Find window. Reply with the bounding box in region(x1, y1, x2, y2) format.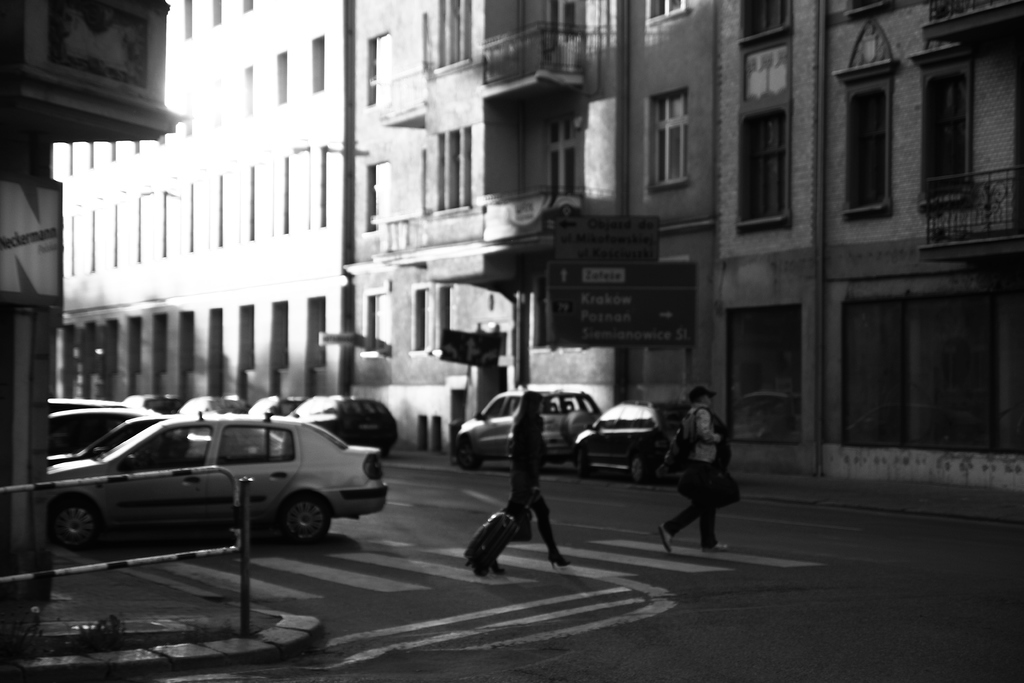
region(313, 147, 325, 231).
